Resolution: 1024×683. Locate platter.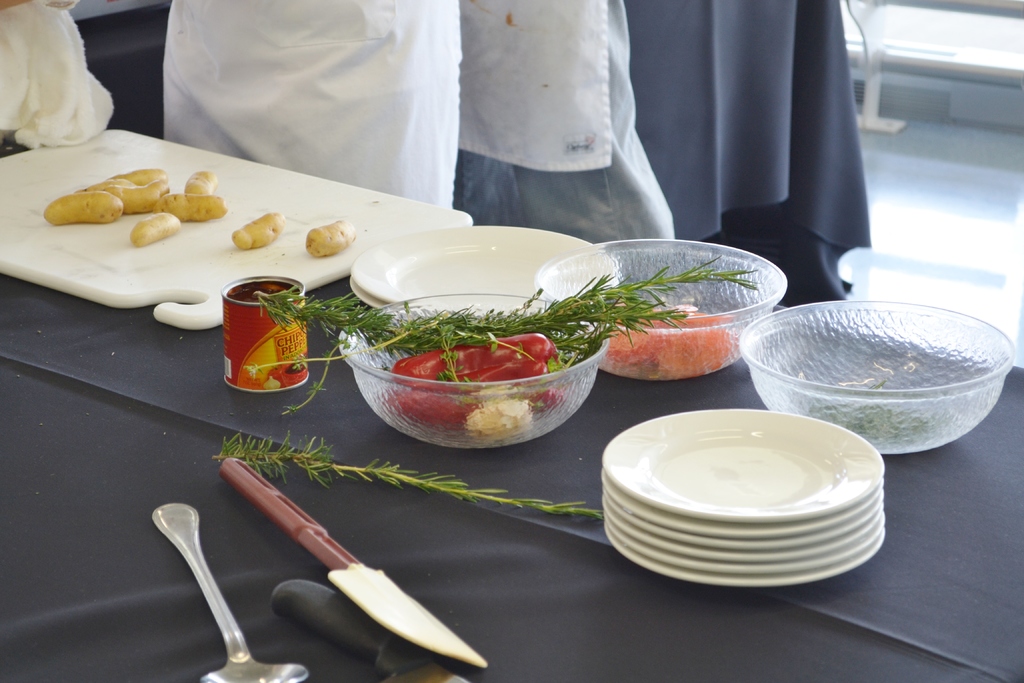
rect(346, 267, 392, 308).
